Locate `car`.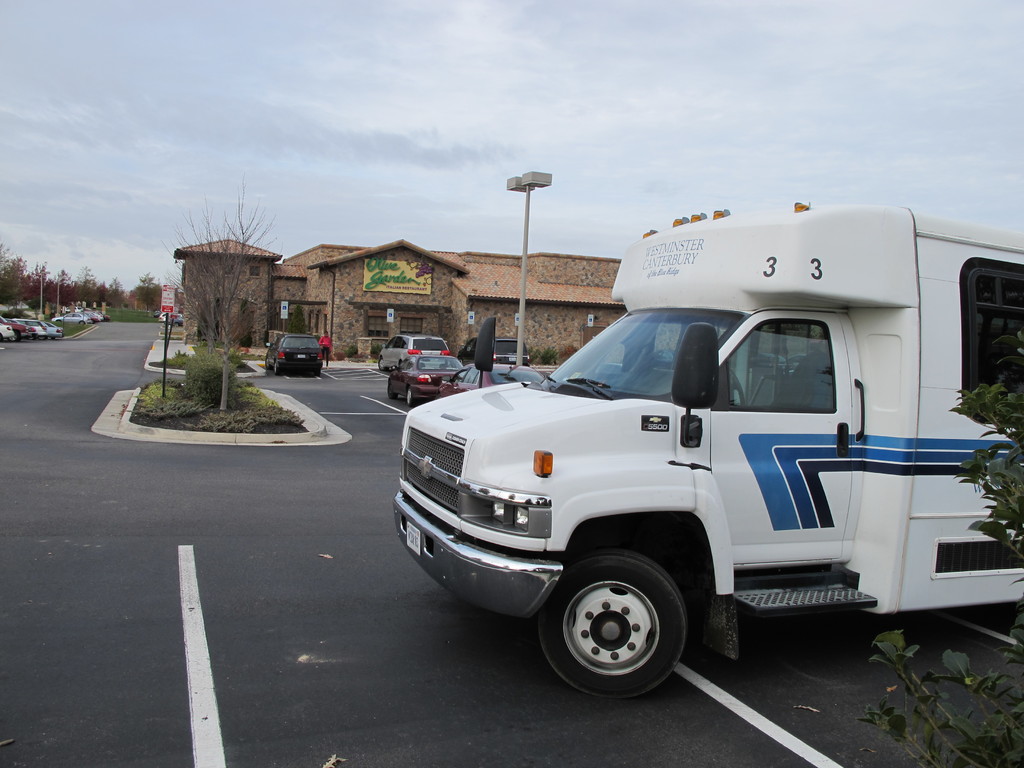
Bounding box: Rect(264, 333, 325, 377).
